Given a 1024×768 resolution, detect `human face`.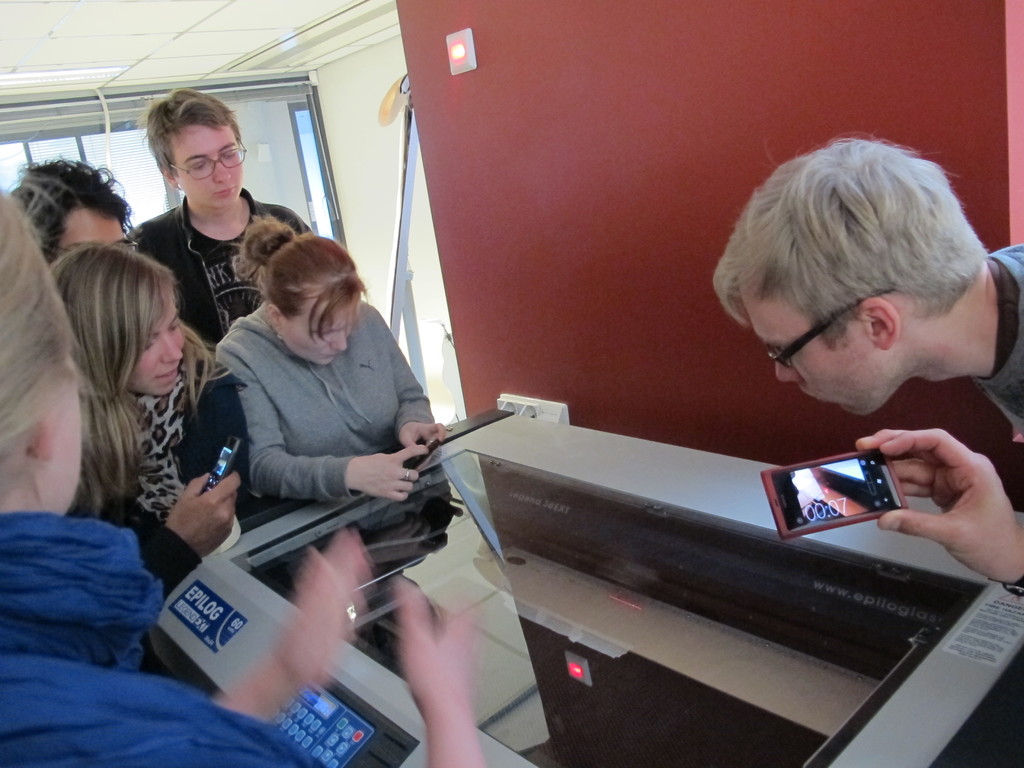
BBox(285, 292, 357, 365).
